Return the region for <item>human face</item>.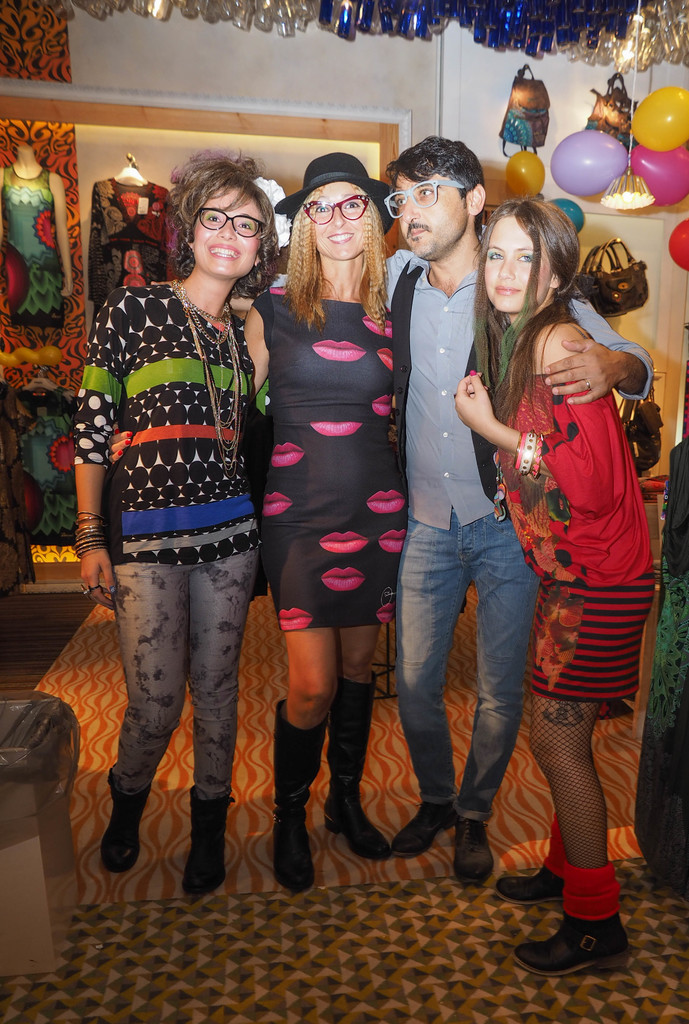
bbox=[193, 188, 261, 278].
